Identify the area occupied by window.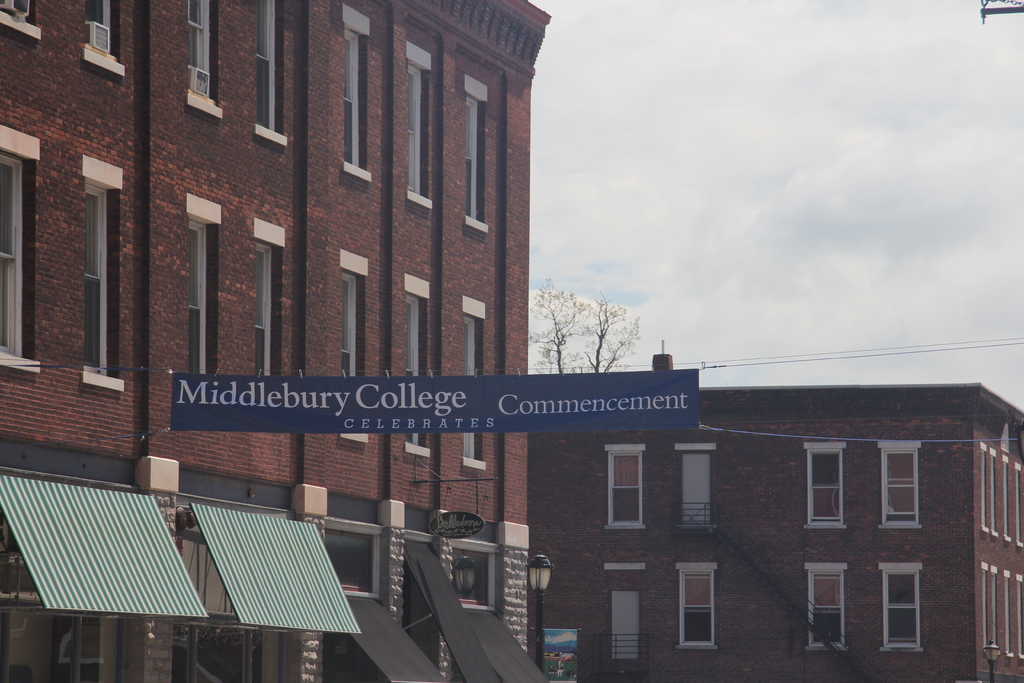
Area: select_region(335, 251, 372, 448).
